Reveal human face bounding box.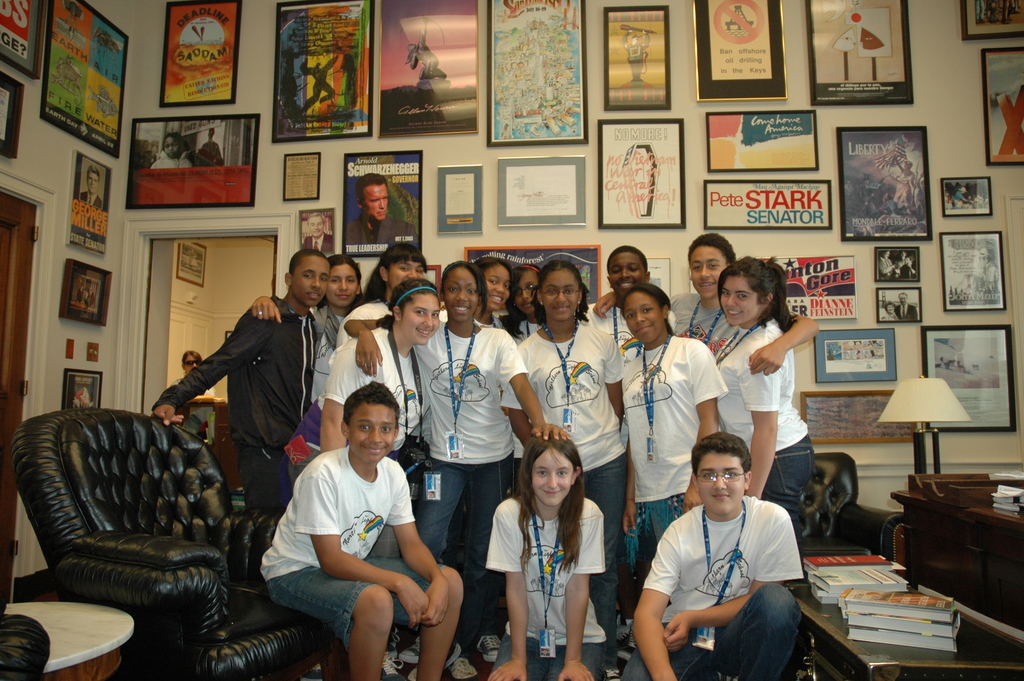
Revealed: select_region(404, 299, 439, 347).
